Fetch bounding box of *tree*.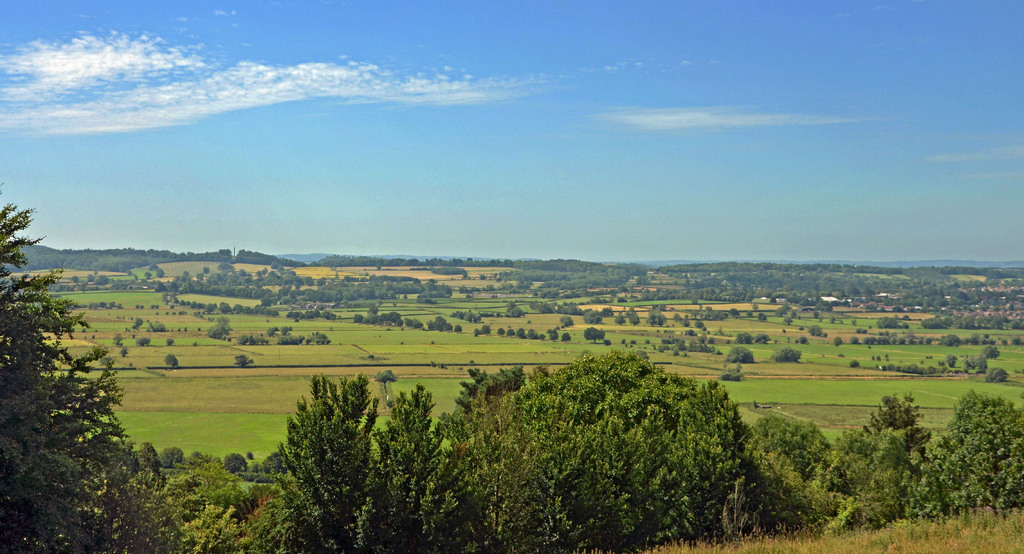
Bbox: rect(161, 352, 179, 368).
